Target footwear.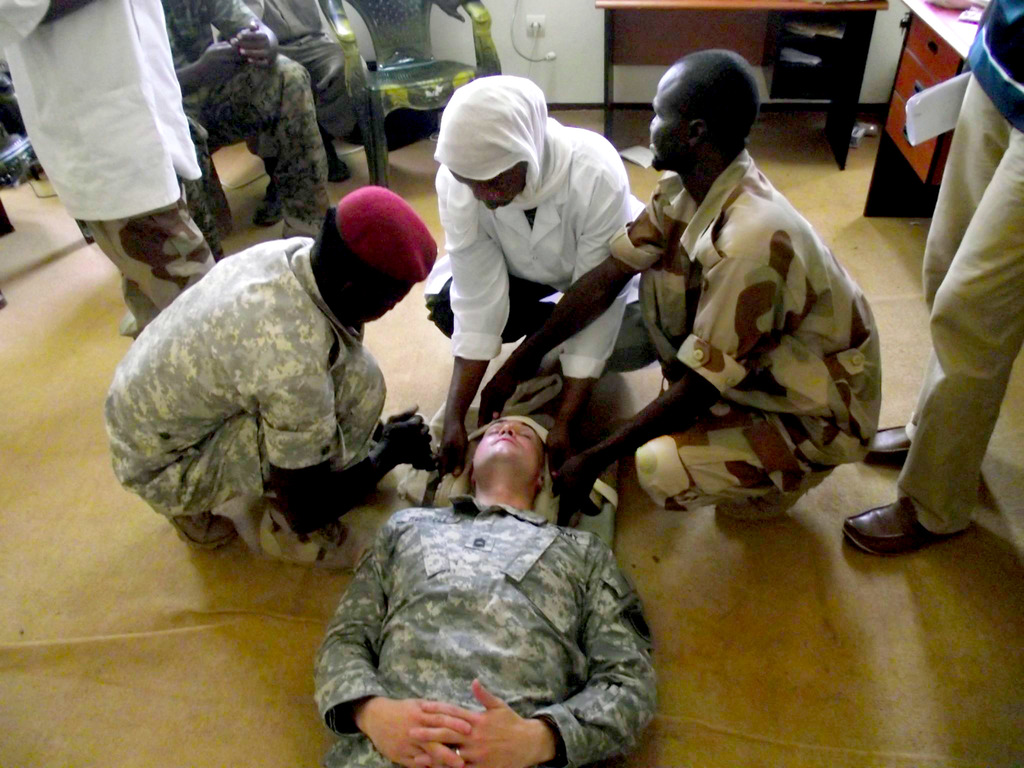
Target region: left=173, top=509, right=234, bottom=548.
